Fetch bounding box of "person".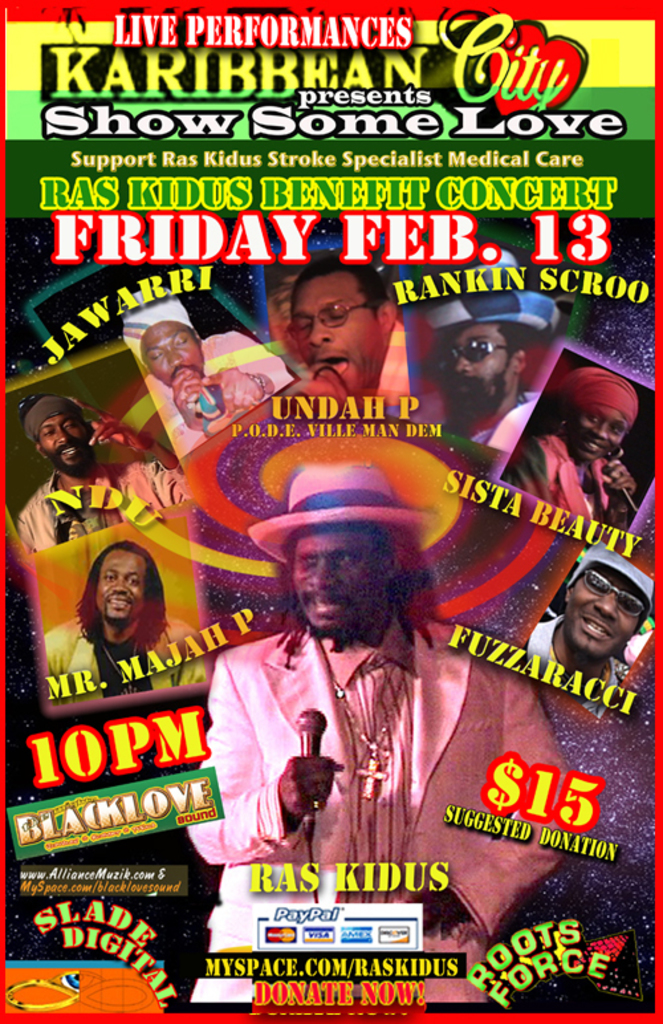
Bbox: [x1=44, y1=536, x2=204, y2=710].
